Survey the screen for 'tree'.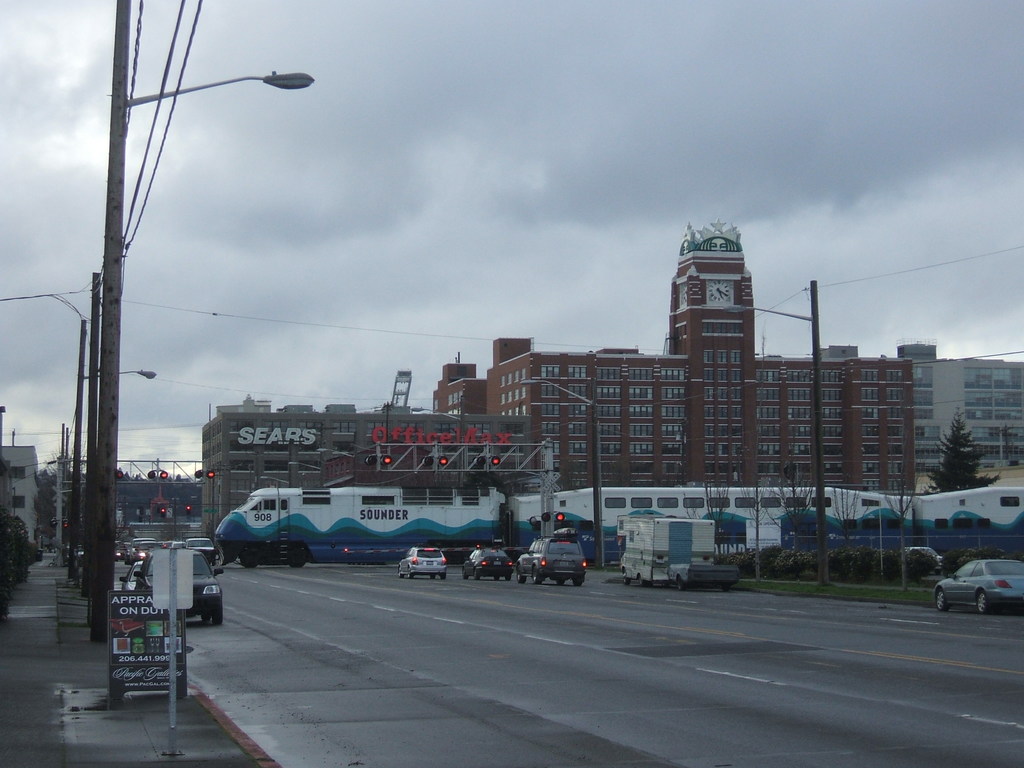
Survey found: rect(724, 469, 774, 557).
